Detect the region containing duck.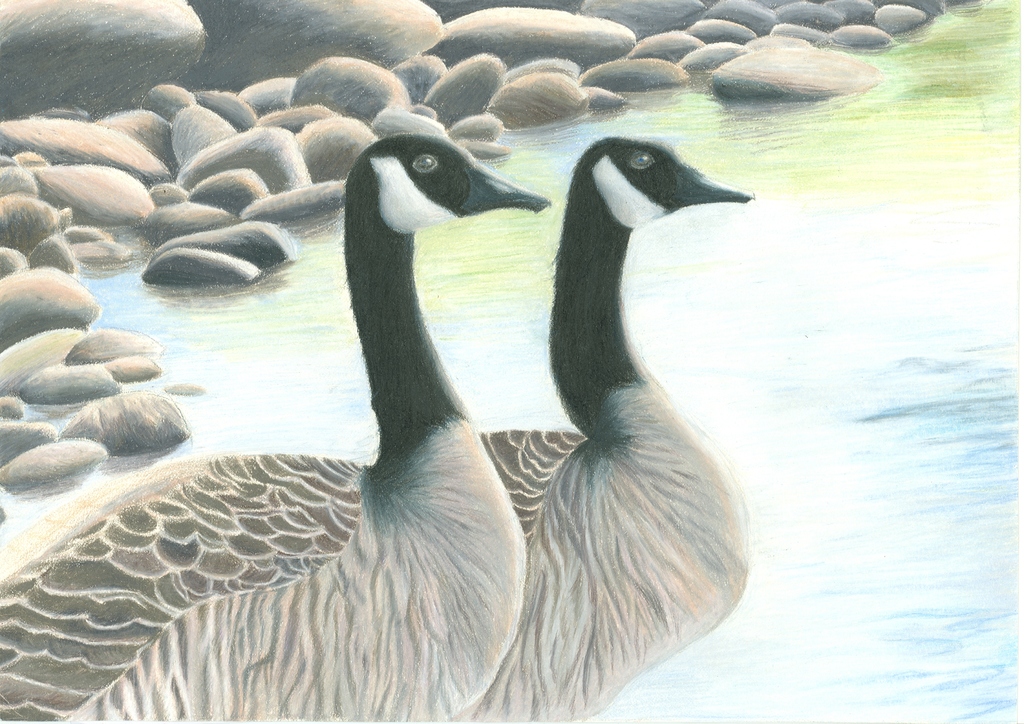
crop(116, 129, 758, 723).
